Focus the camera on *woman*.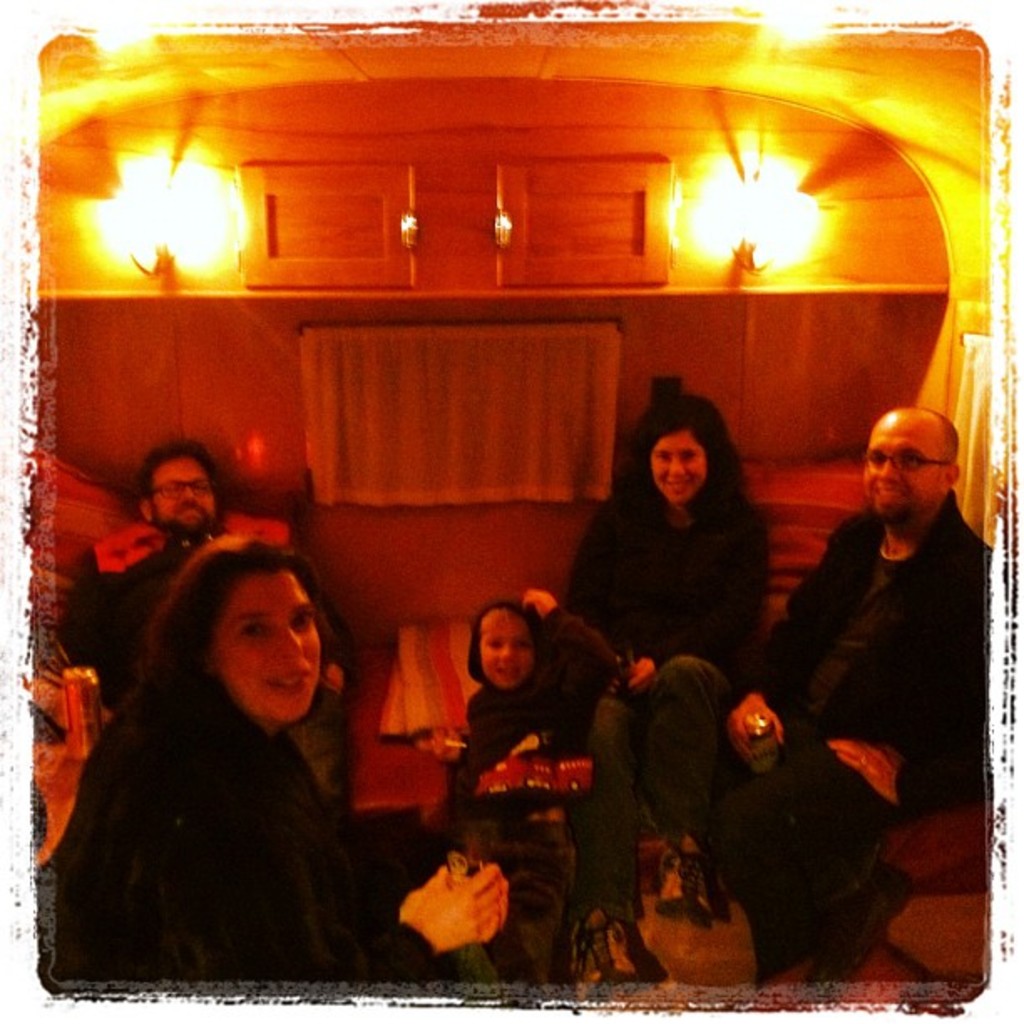
Focus region: left=40, top=534, right=507, bottom=982.
